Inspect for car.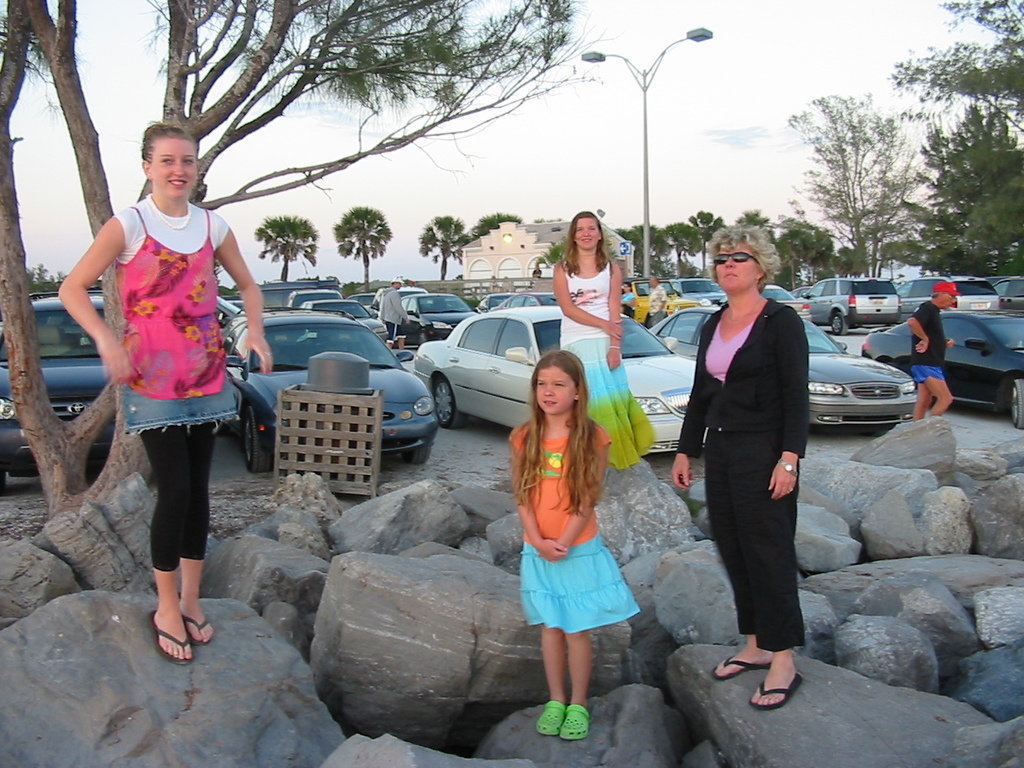
Inspection: region(611, 277, 690, 325).
